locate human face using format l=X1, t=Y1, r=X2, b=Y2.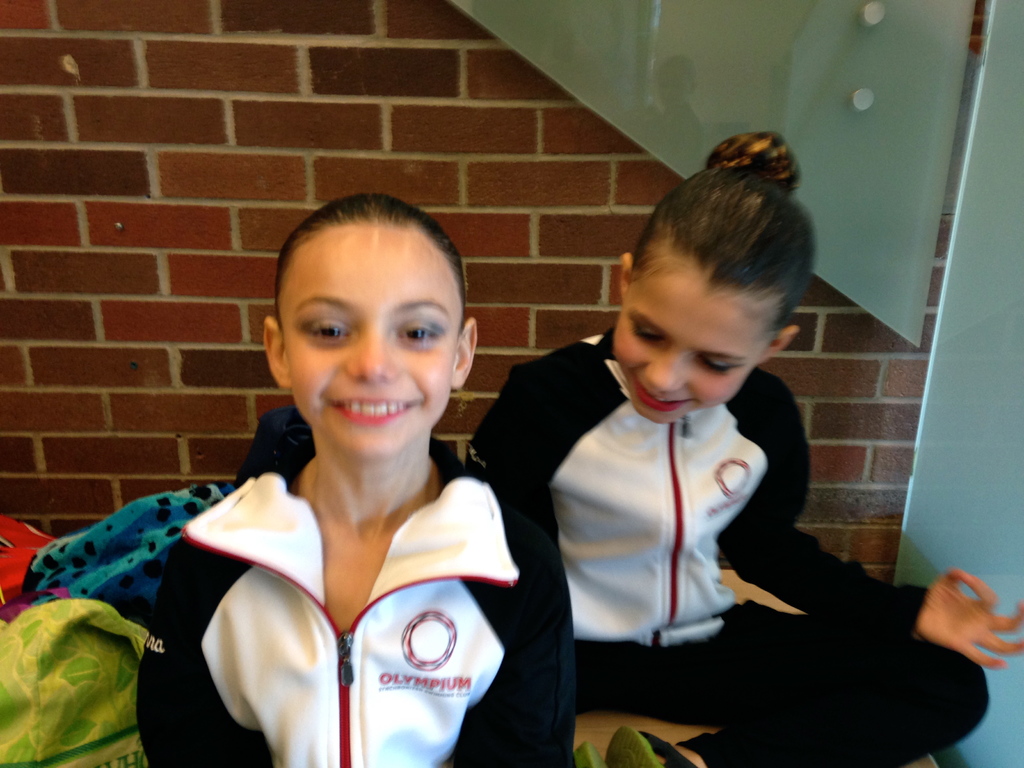
l=282, t=228, r=460, b=458.
